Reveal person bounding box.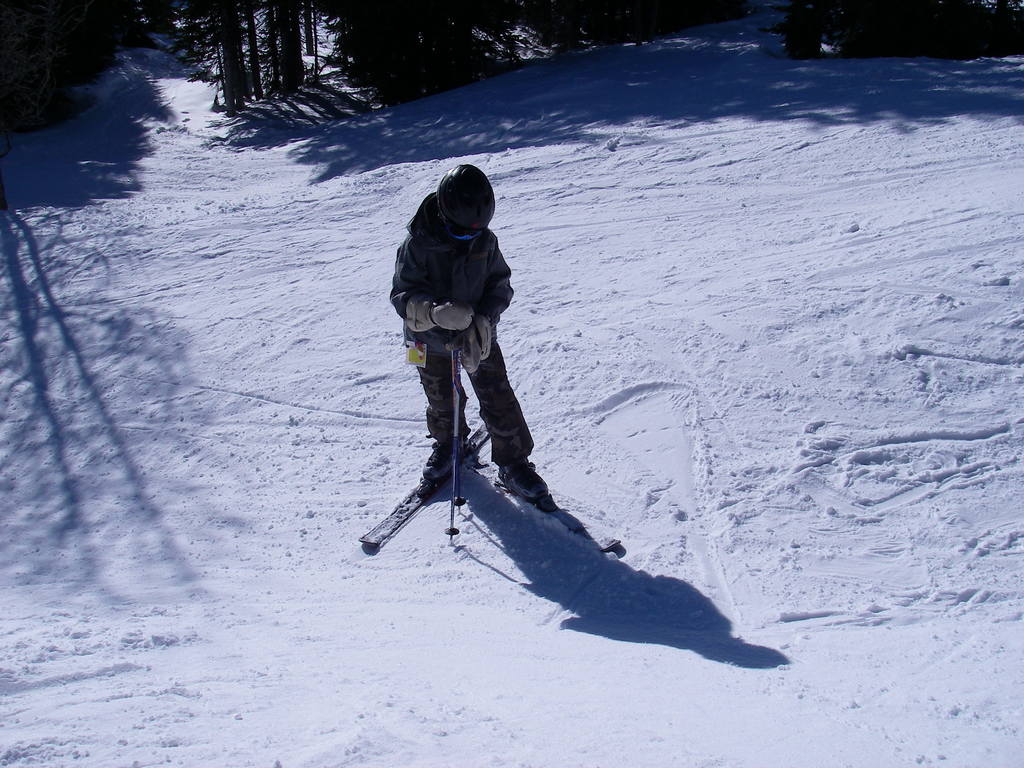
Revealed: 390, 163, 549, 499.
